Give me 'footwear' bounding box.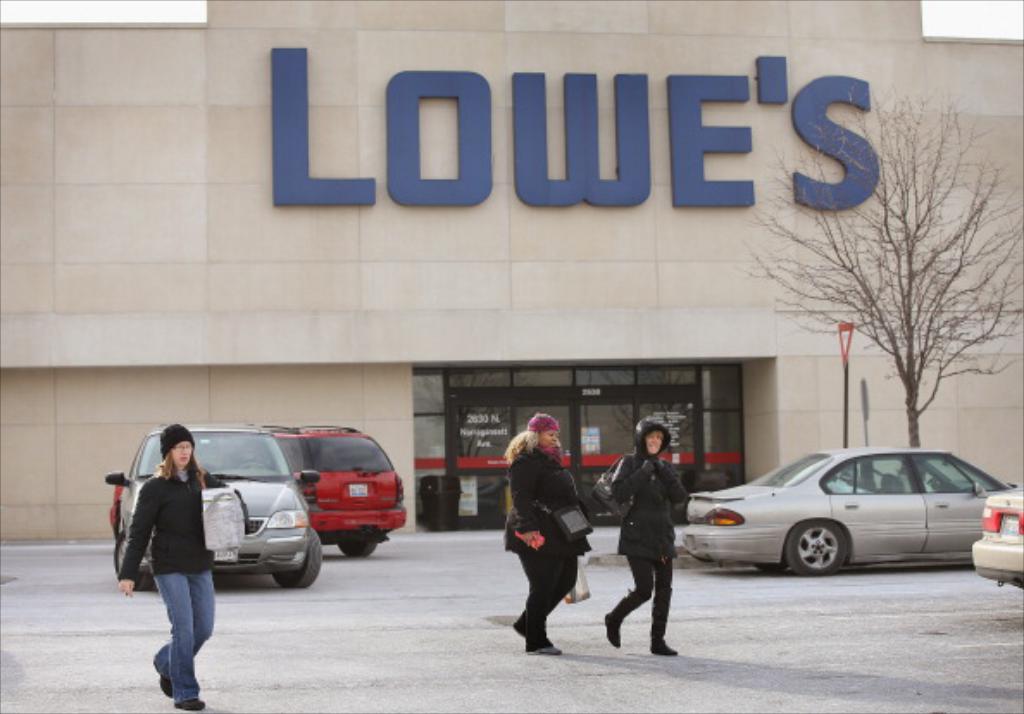
[x1=526, y1=642, x2=562, y2=655].
